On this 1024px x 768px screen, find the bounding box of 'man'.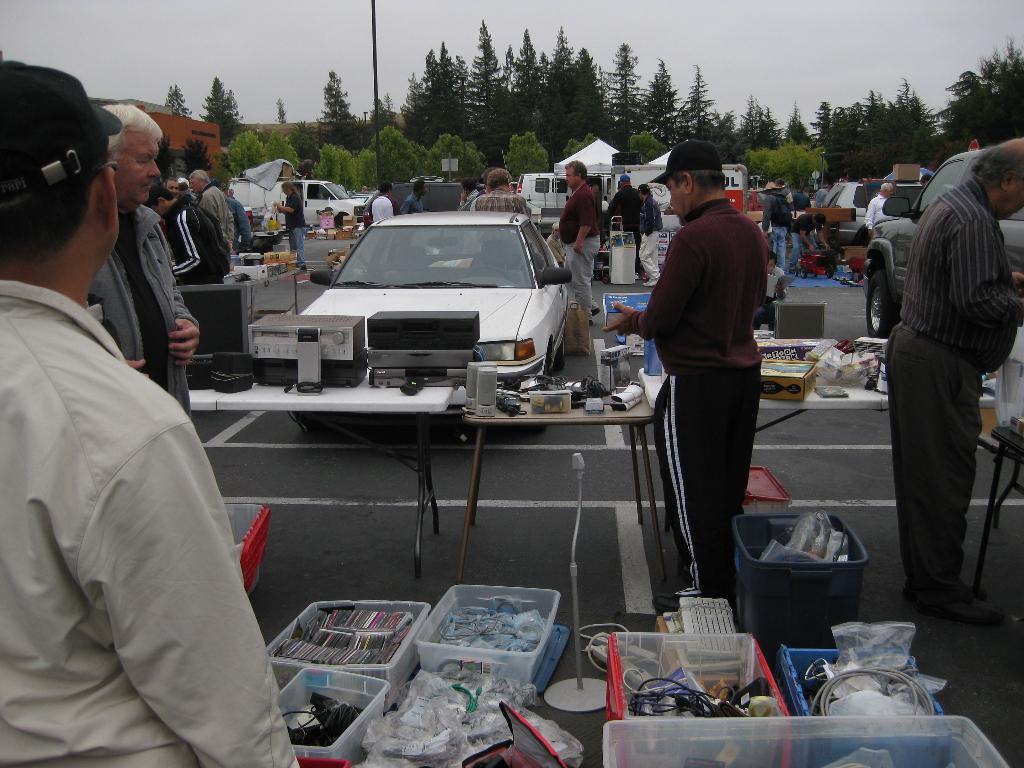
Bounding box: (884,136,1023,624).
